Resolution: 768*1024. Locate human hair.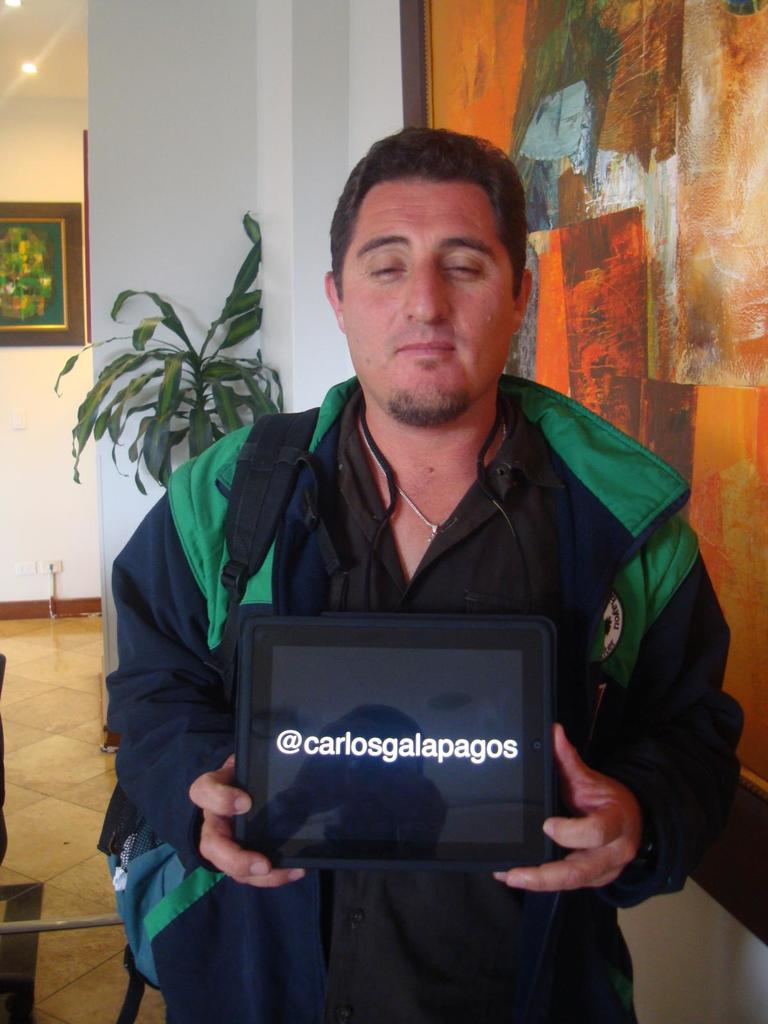
box(338, 131, 532, 292).
